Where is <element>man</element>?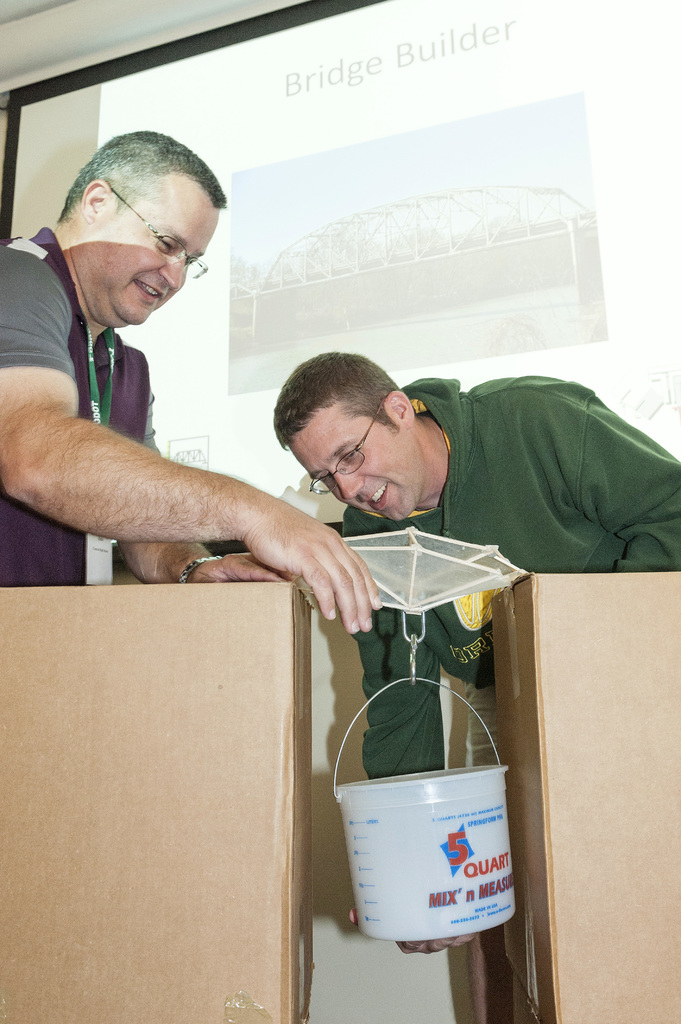
locate(277, 351, 680, 950).
